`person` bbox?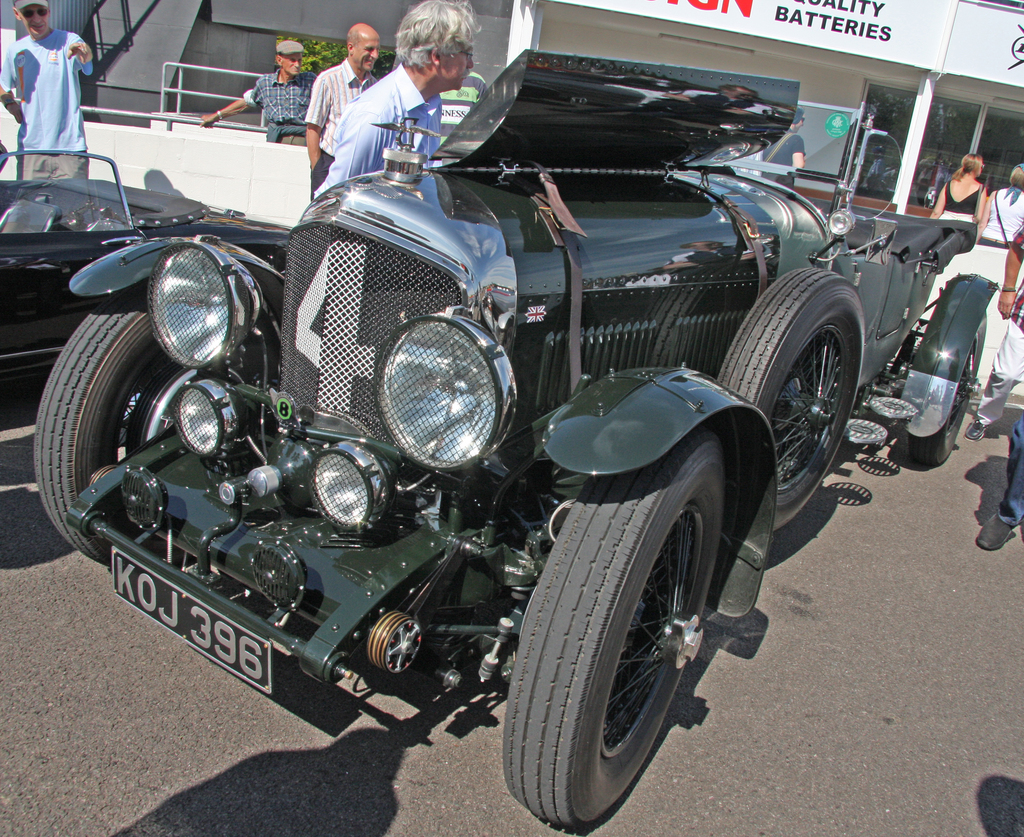
Rect(974, 421, 1023, 548)
